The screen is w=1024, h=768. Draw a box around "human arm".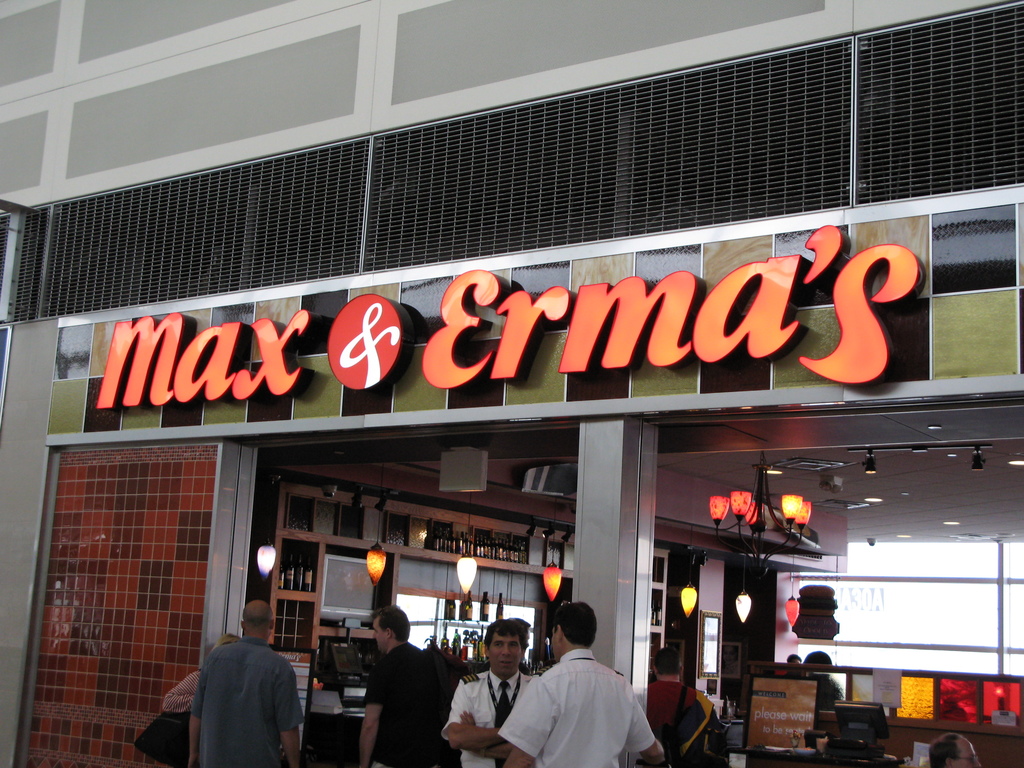
bbox=[358, 664, 388, 767].
